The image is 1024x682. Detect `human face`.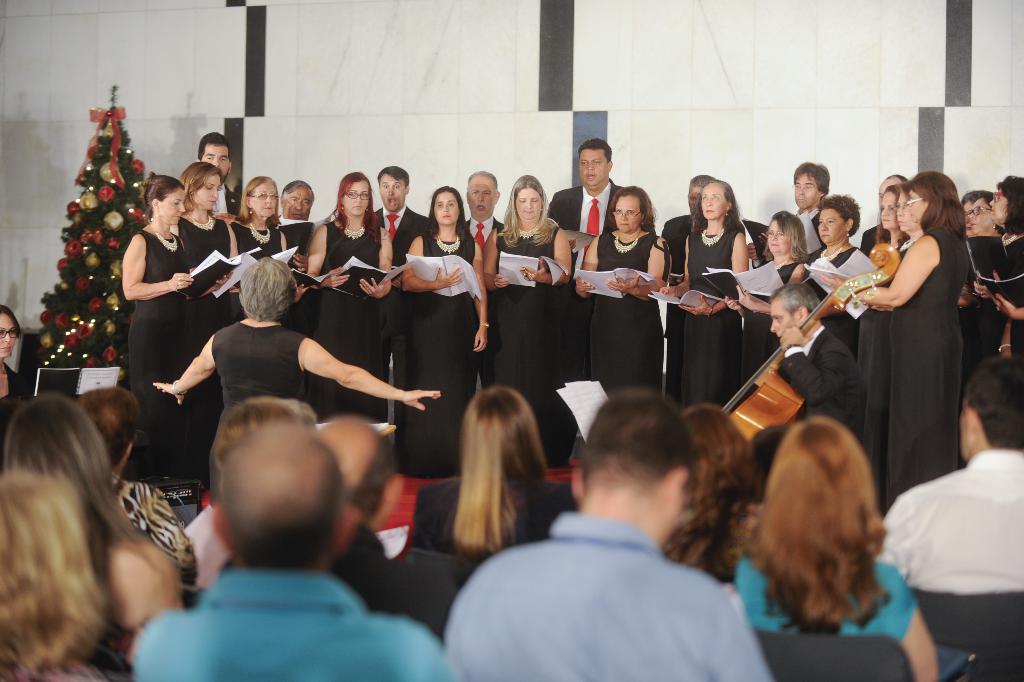
Detection: (163, 186, 183, 227).
